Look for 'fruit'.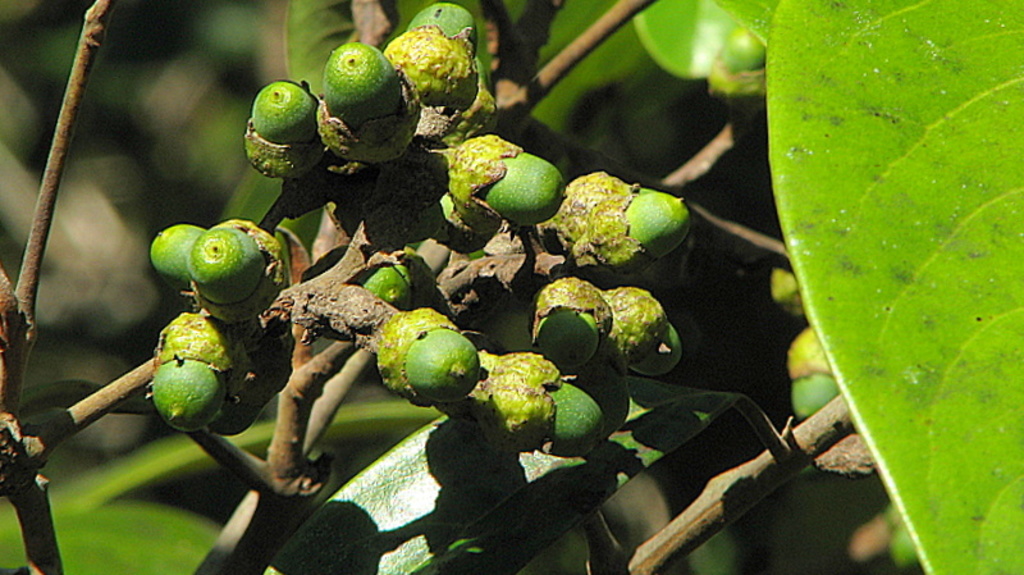
Found: (595,282,684,375).
